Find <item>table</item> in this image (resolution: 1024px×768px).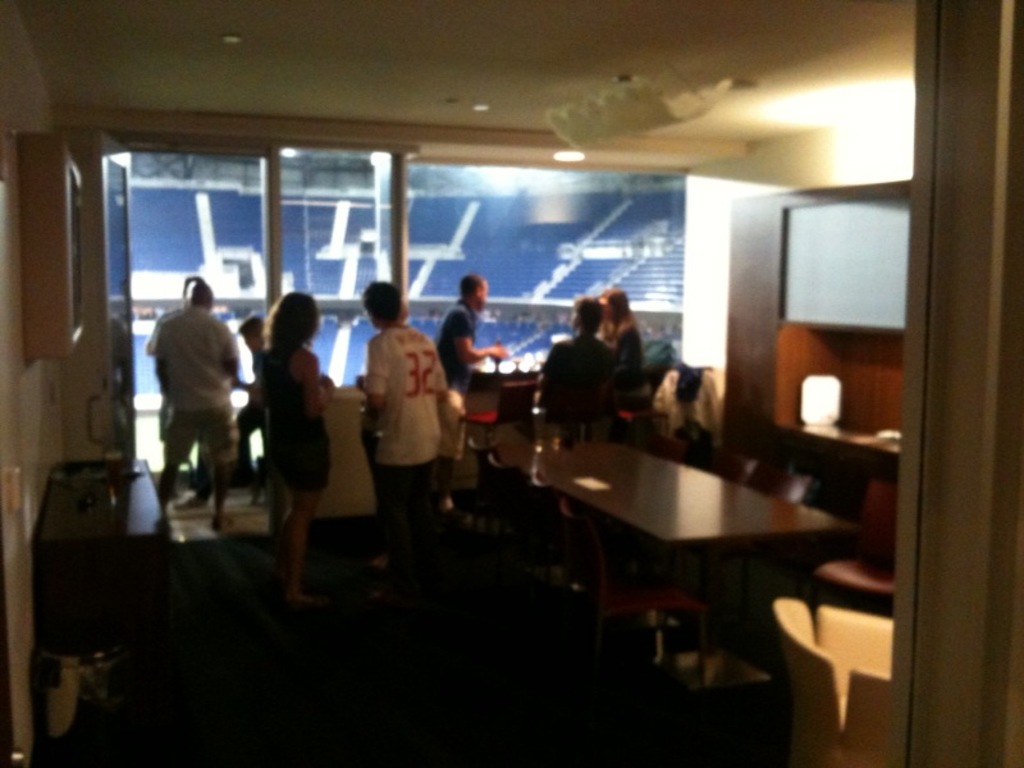
pyautogui.locateOnScreen(502, 394, 913, 724).
